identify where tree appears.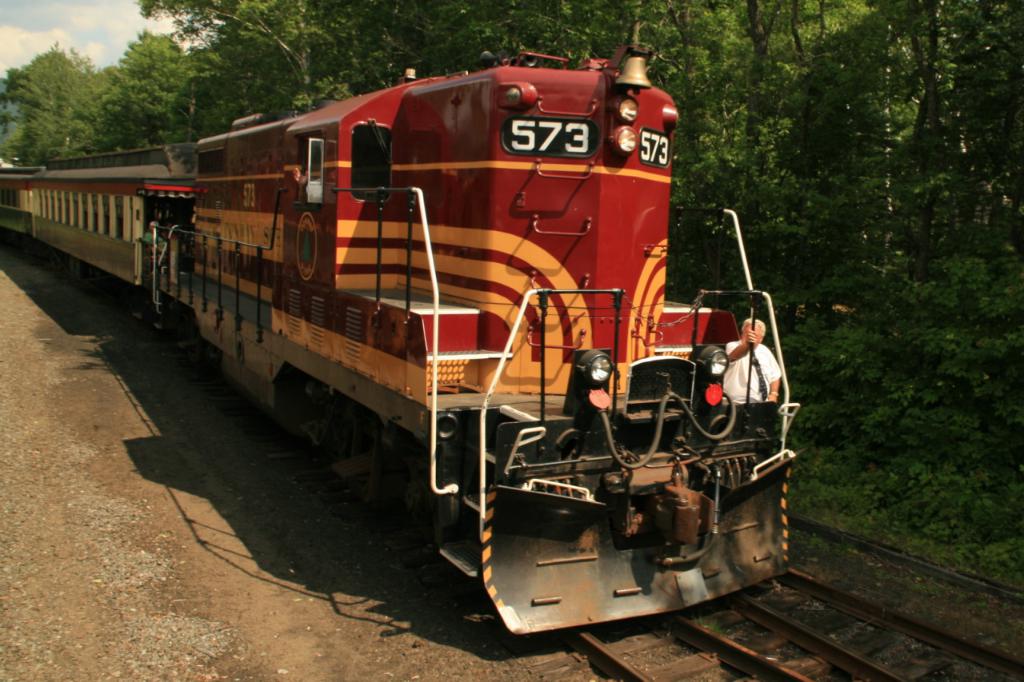
Appears at 139:0:397:116.
